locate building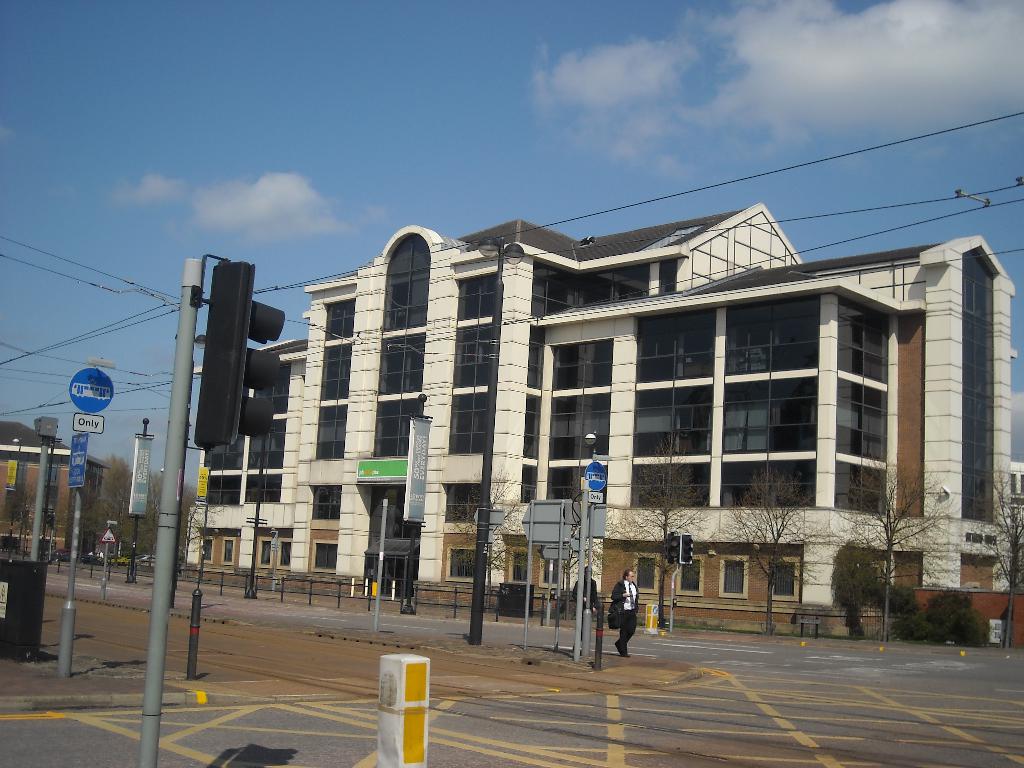
<box>158,197,1023,643</box>
